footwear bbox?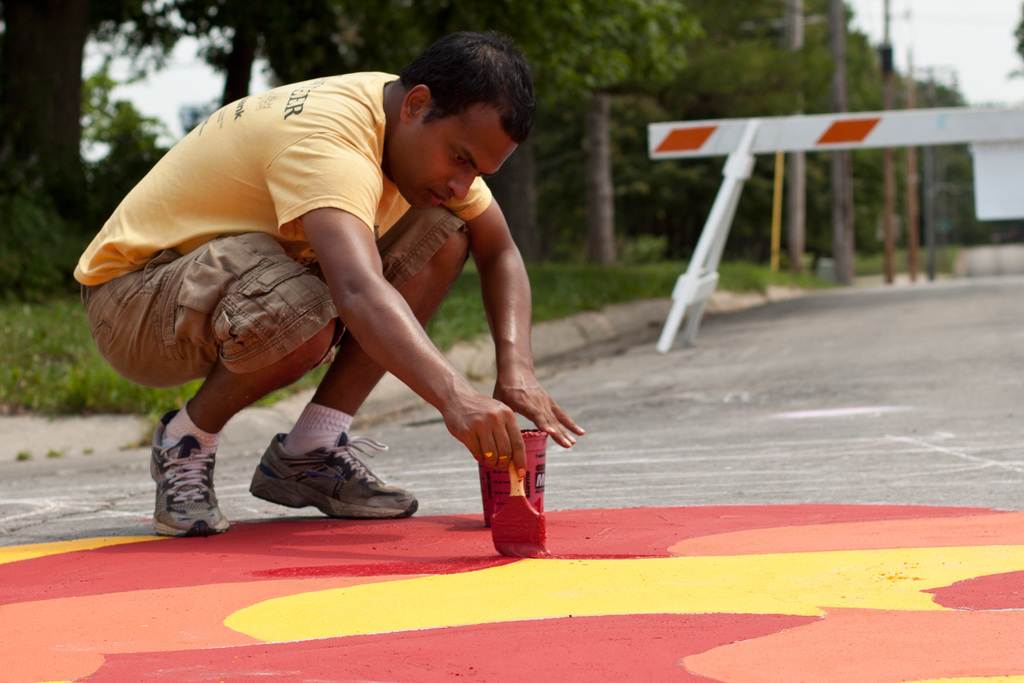
locate(151, 411, 234, 541)
